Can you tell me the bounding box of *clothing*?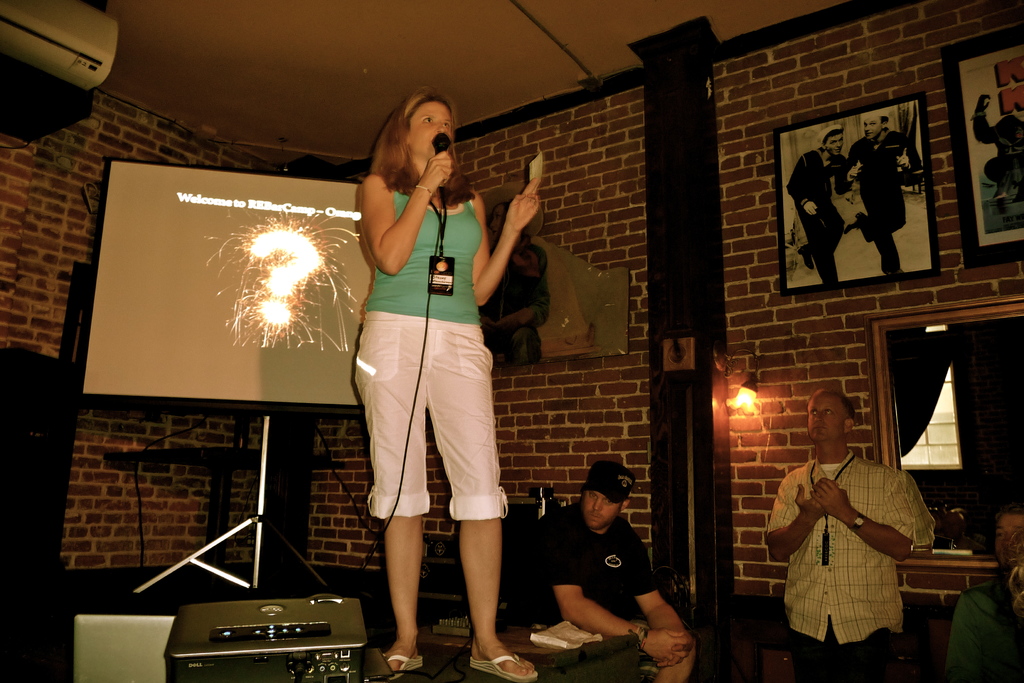
BBox(949, 578, 1023, 682).
